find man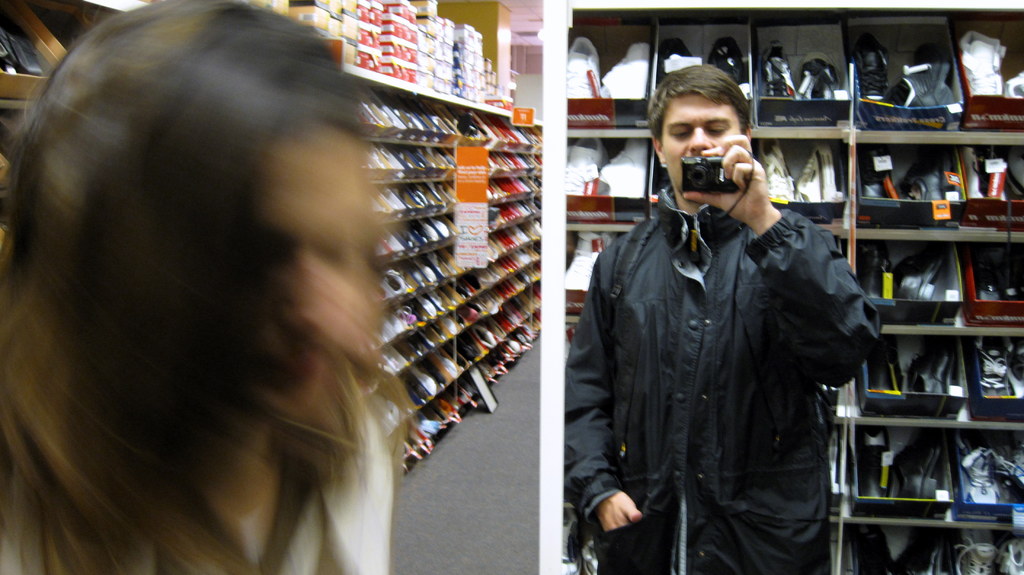
[left=513, top=65, right=854, bottom=567]
